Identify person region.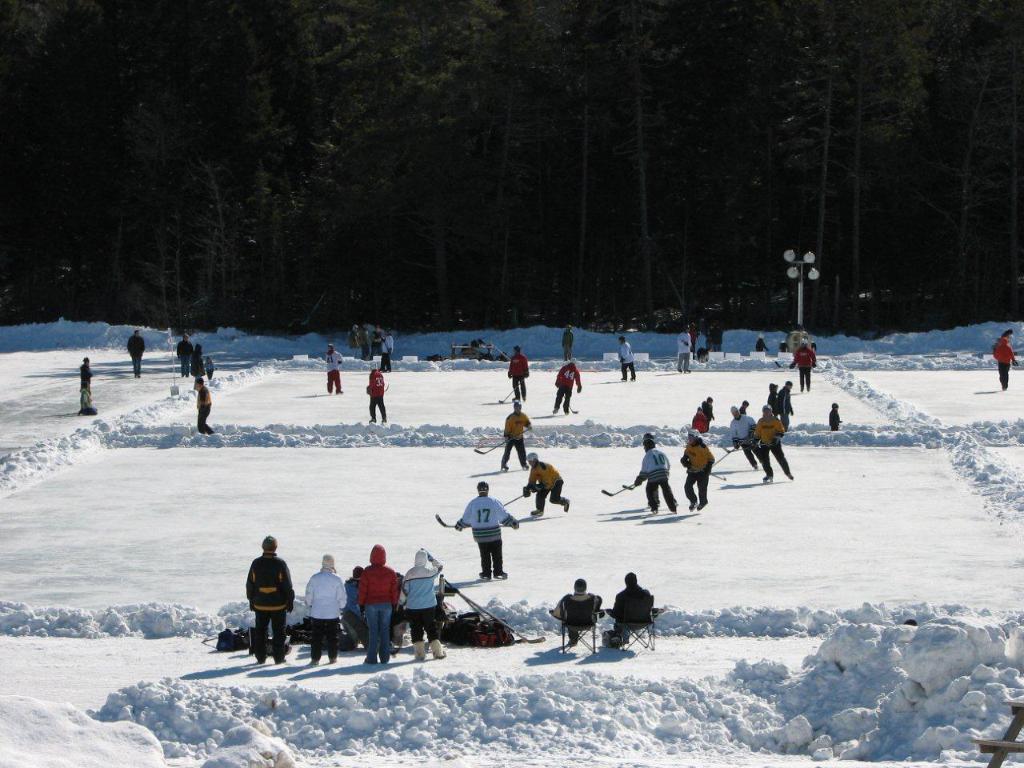
Region: 676,322,698,374.
